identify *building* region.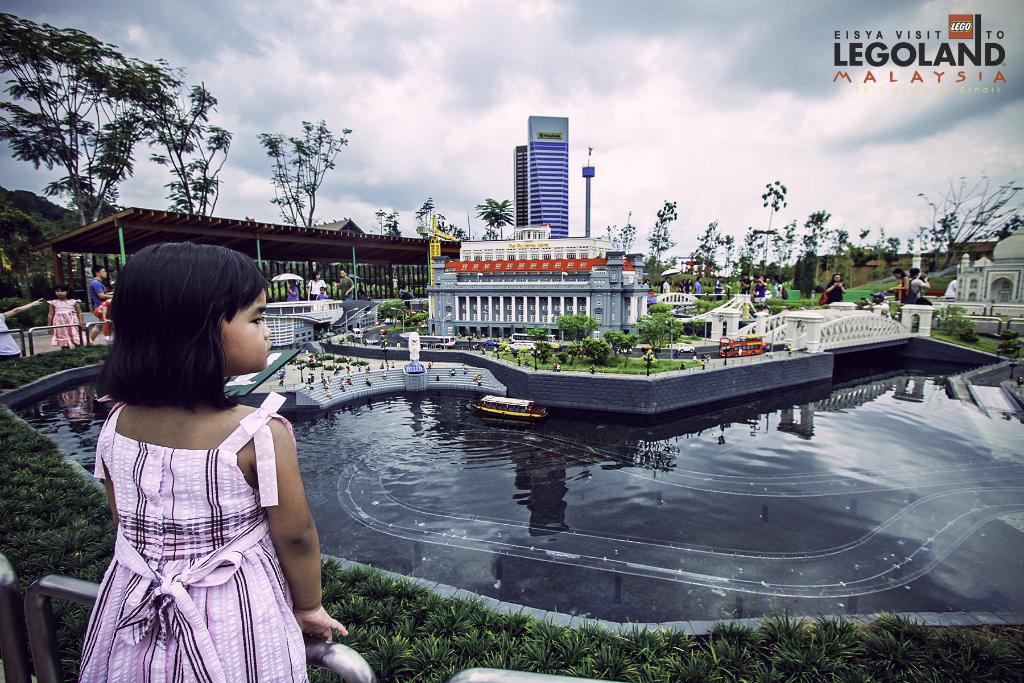
Region: {"x1": 522, "y1": 114, "x2": 568, "y2": 236}.
